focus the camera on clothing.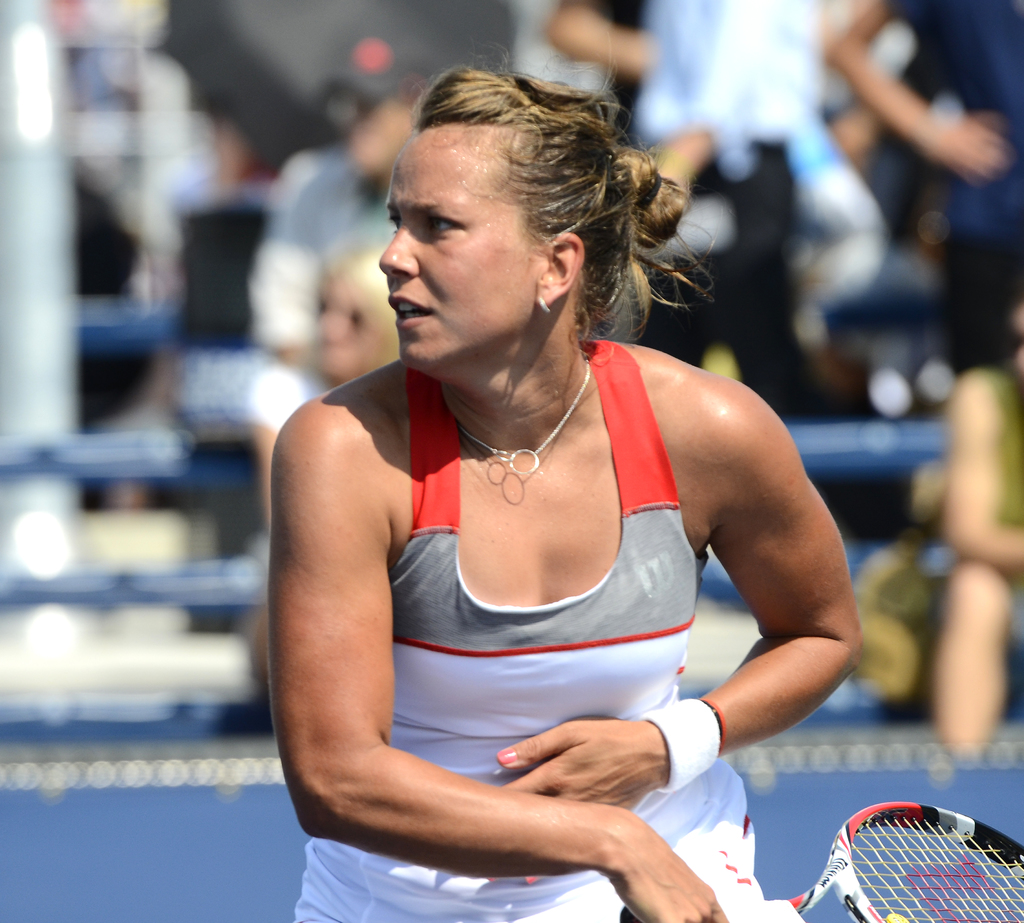
Focus region: BBox(394, 323, 828, 878).
